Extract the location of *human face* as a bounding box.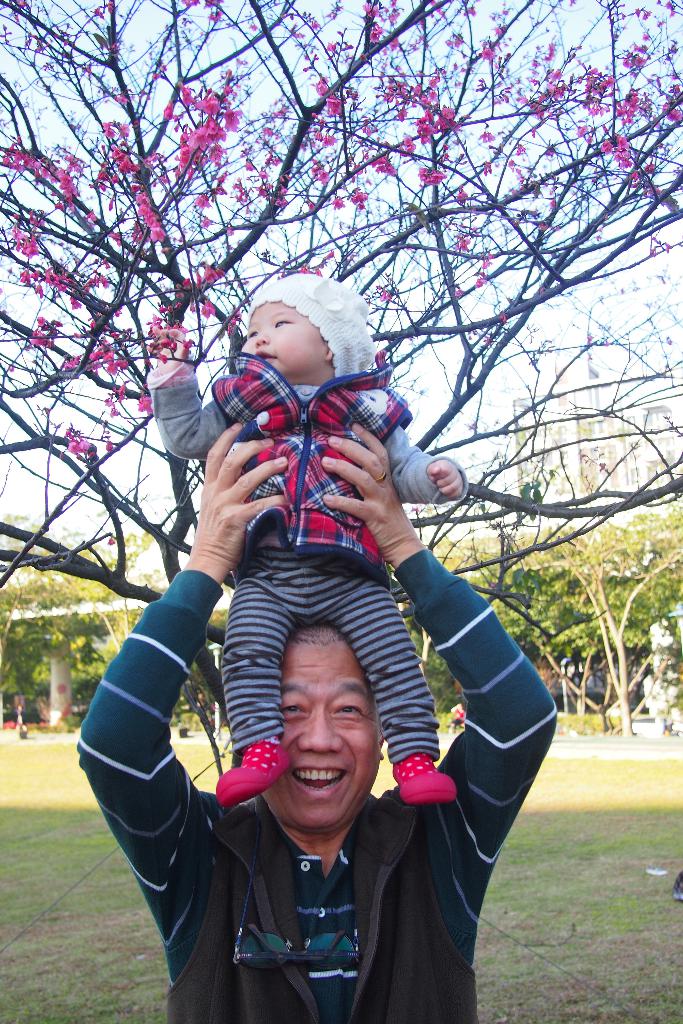
{"left": 240, "top": 299, "right": 324, "bottom": 383}.
